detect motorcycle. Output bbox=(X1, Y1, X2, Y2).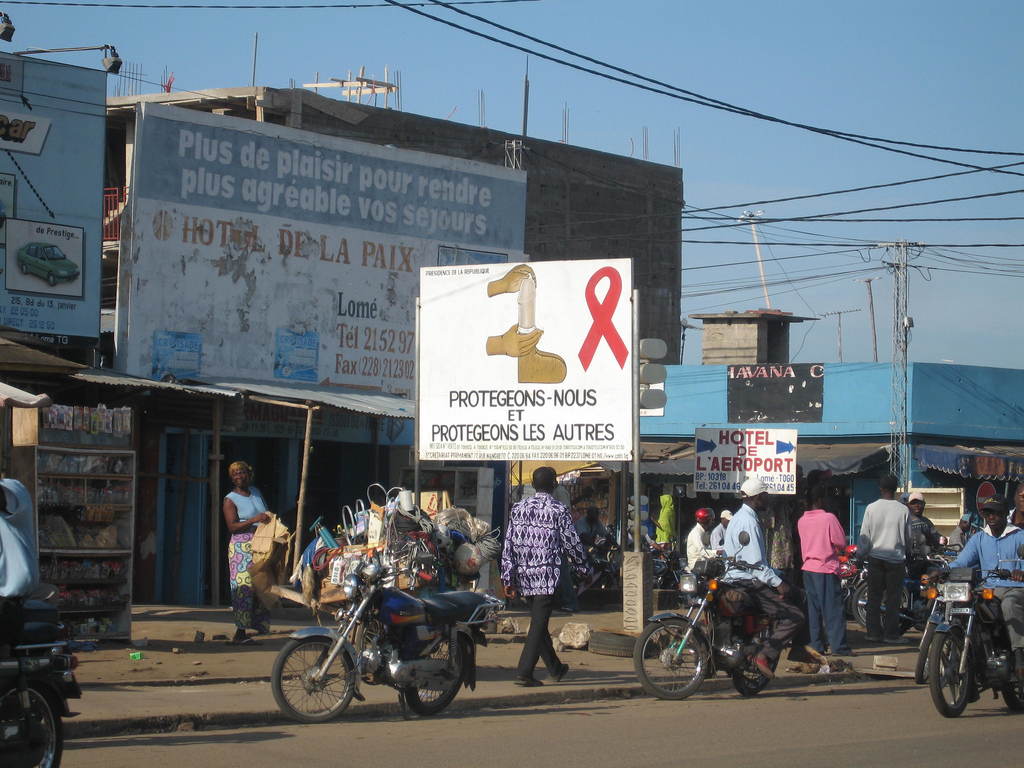
bbox=(616, 536, 692, 590).
